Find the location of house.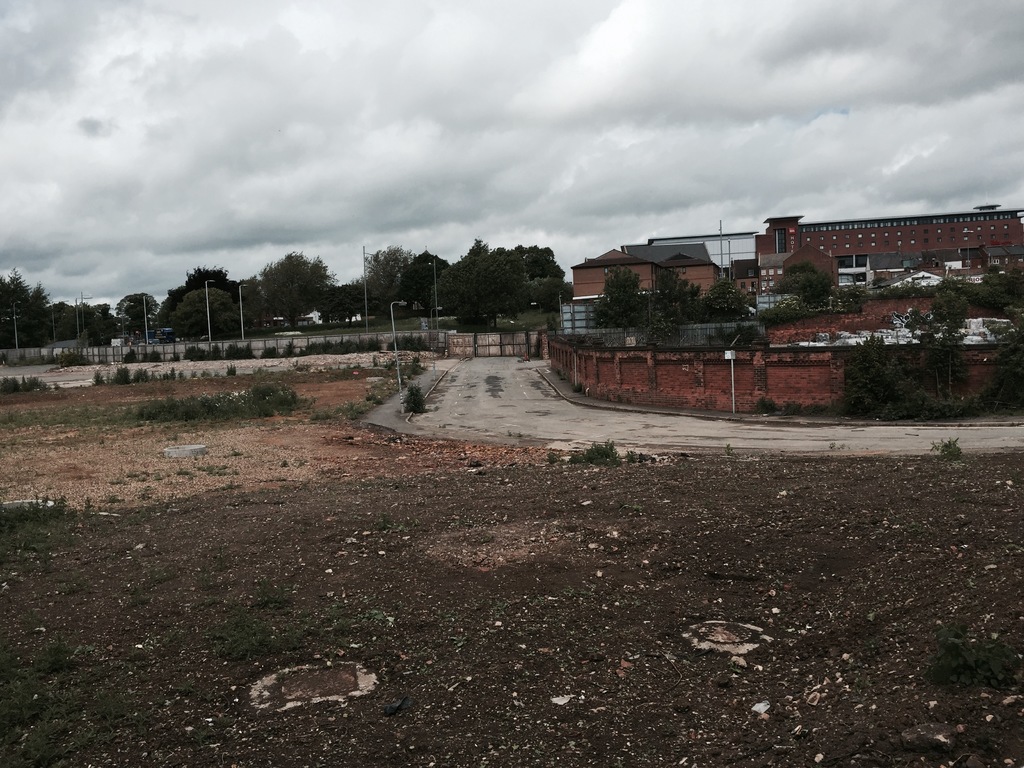
Location: bbox=[676, 244, 769, 312].
